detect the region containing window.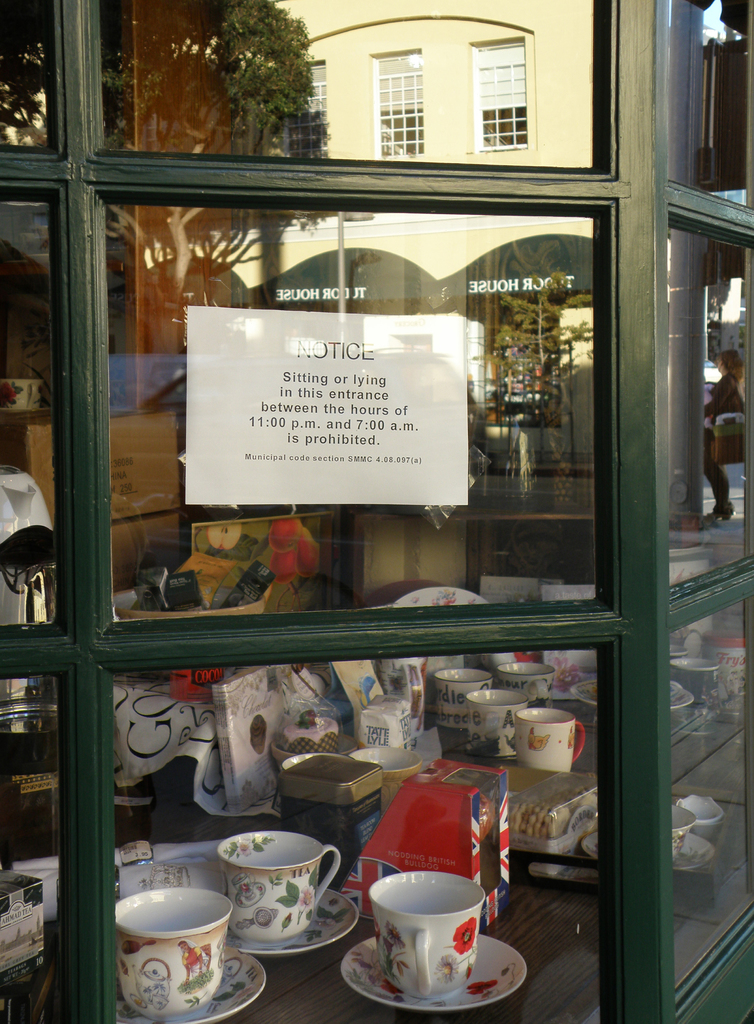
[x1=282, y1=63, x2=329, y2=163].
